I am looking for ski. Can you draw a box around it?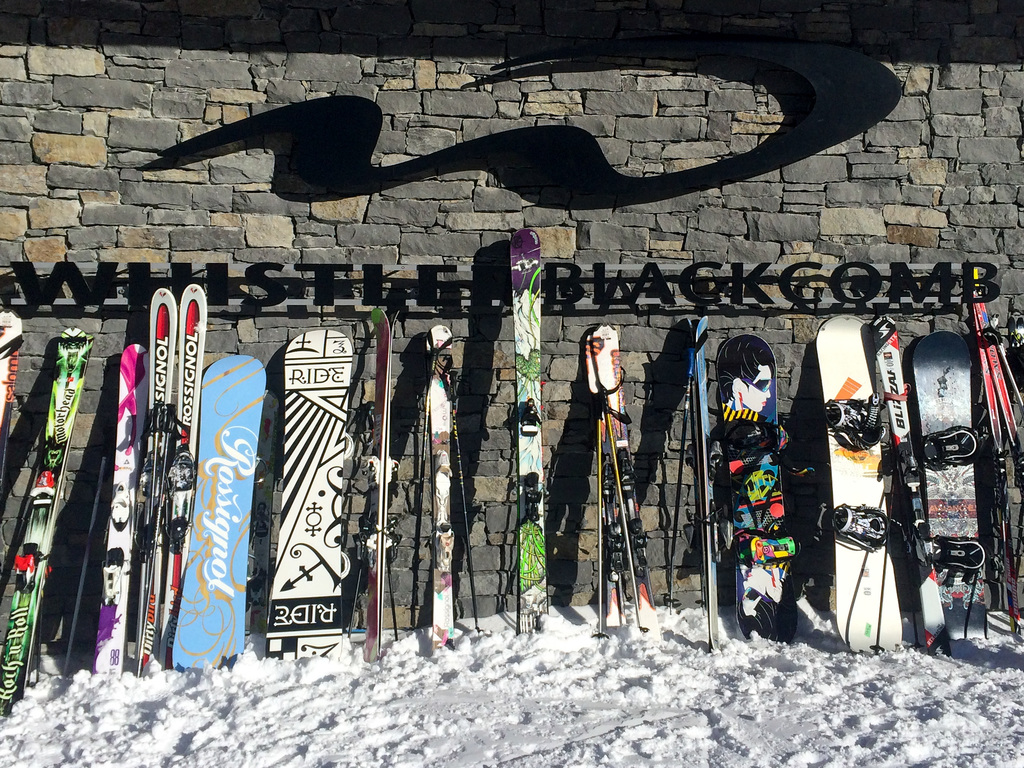
Sure, the bounding box is BBox(922, 325, 1001, 664).
